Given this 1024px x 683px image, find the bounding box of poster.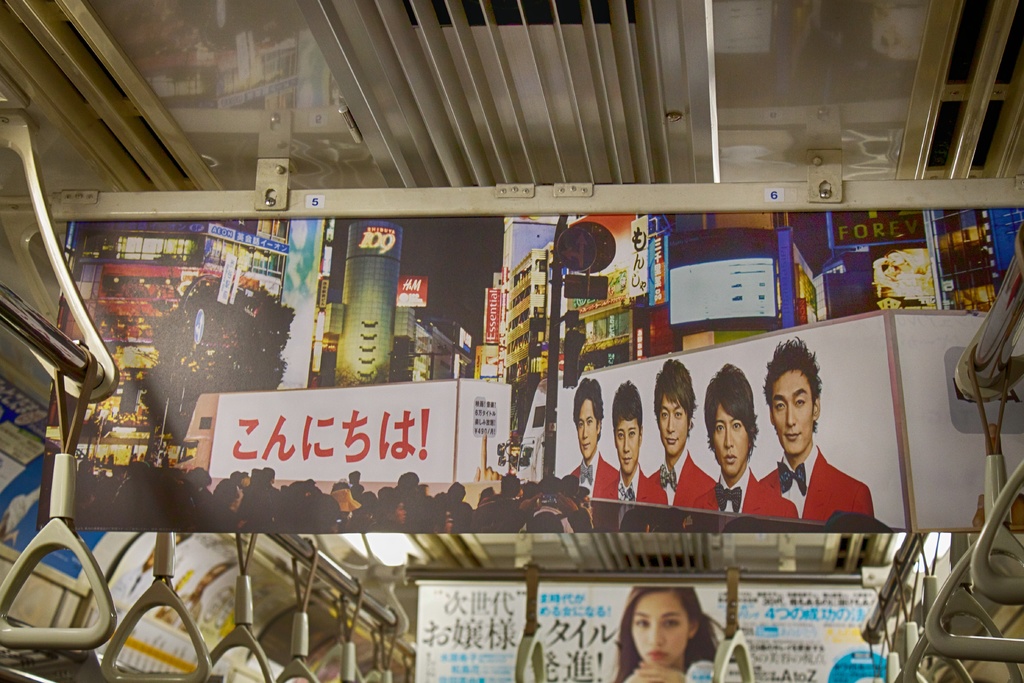
(left=531, top=586, right=728, bottom=682).
